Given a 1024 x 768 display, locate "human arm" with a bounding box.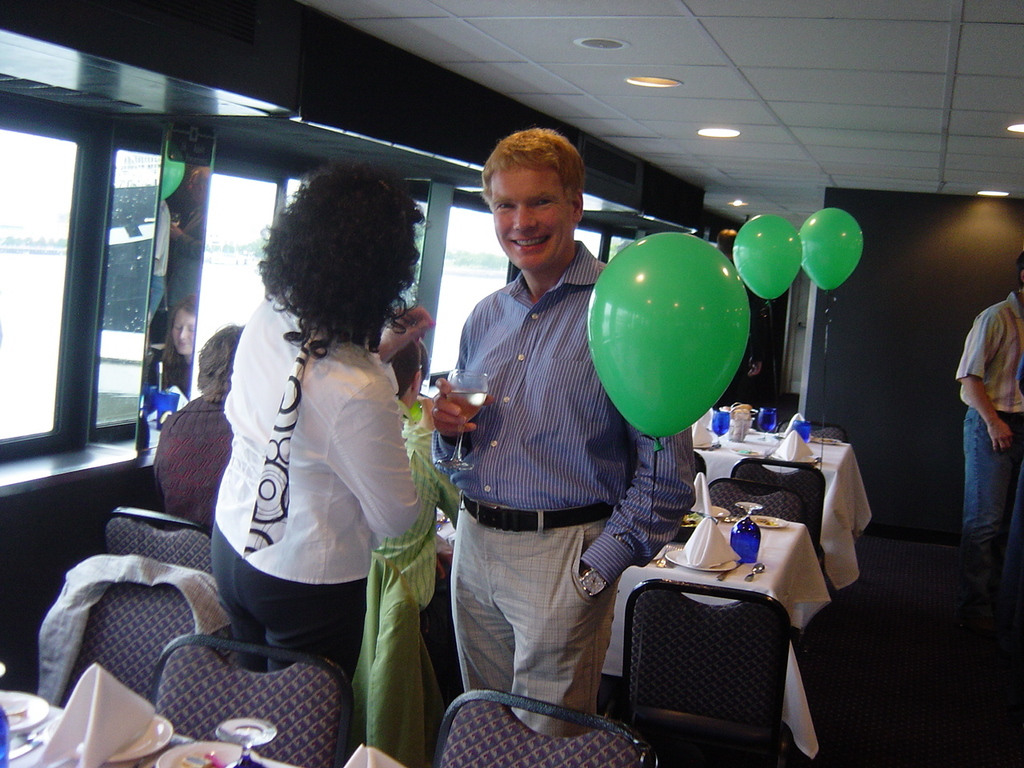
Located: <region>574, 425, 696, 609</region>.
